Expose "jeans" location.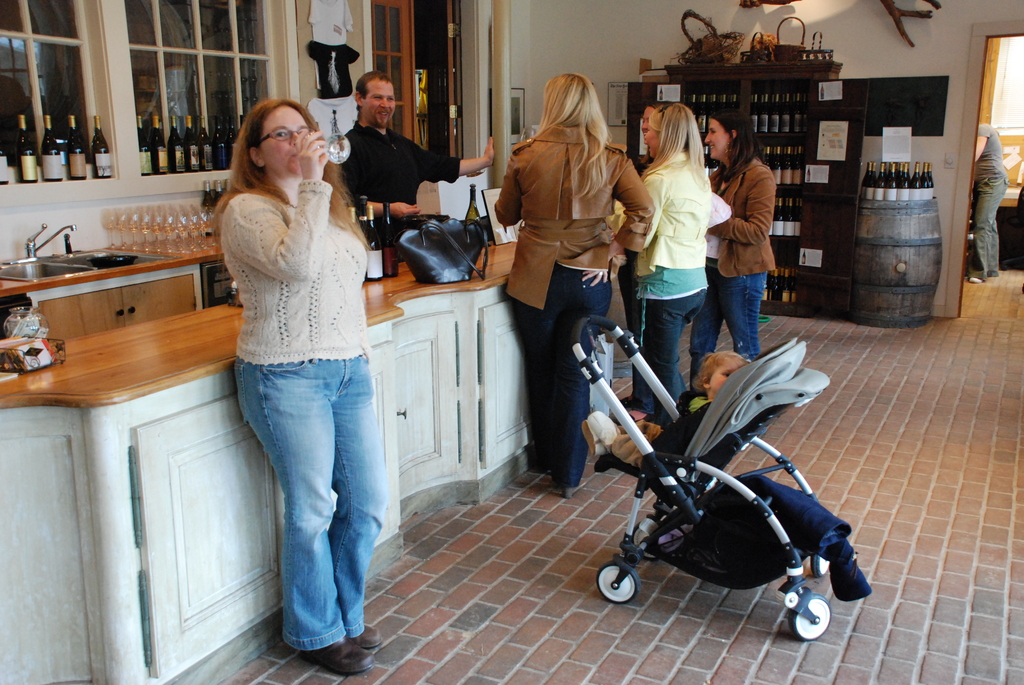
Exposed at <box>640,288,704,420</box>.
